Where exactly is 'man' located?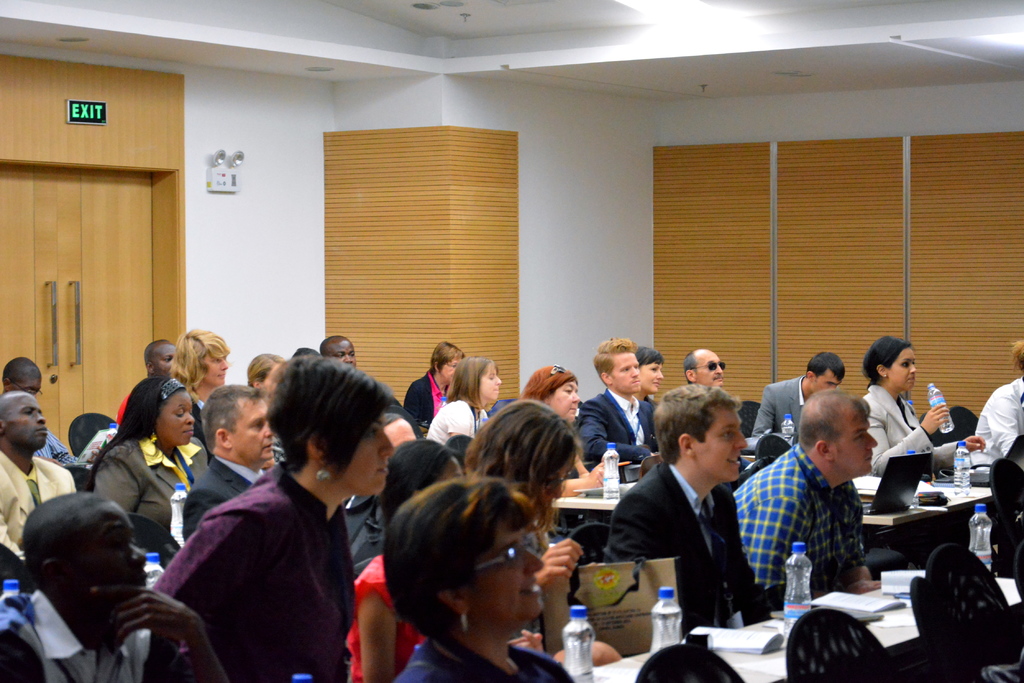
Its bounding box is <box>184,379,282,543</box>.
